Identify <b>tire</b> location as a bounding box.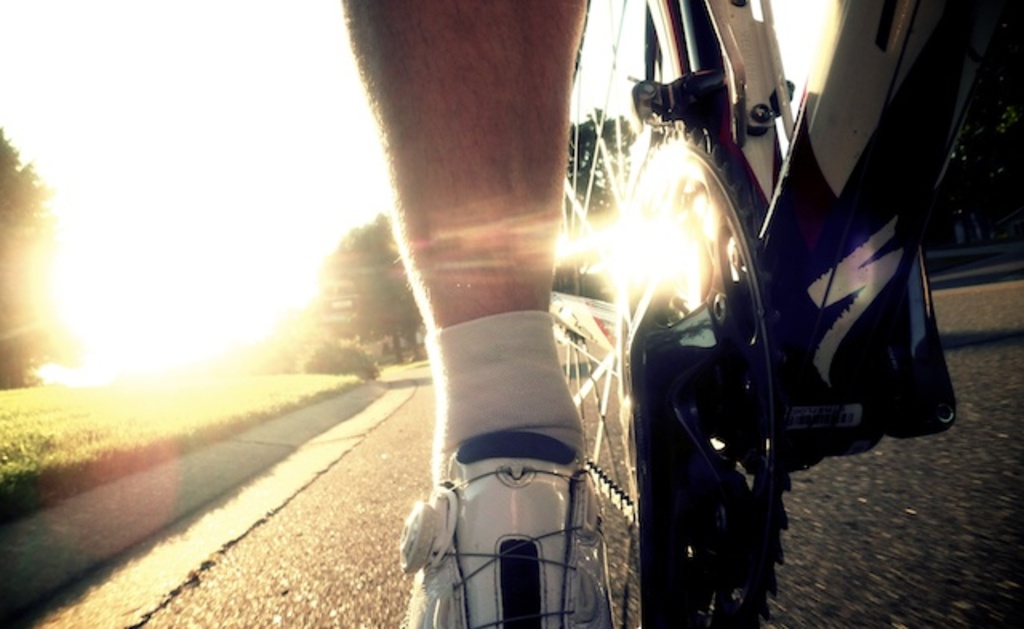
detection(546, 0, 733, 627).
